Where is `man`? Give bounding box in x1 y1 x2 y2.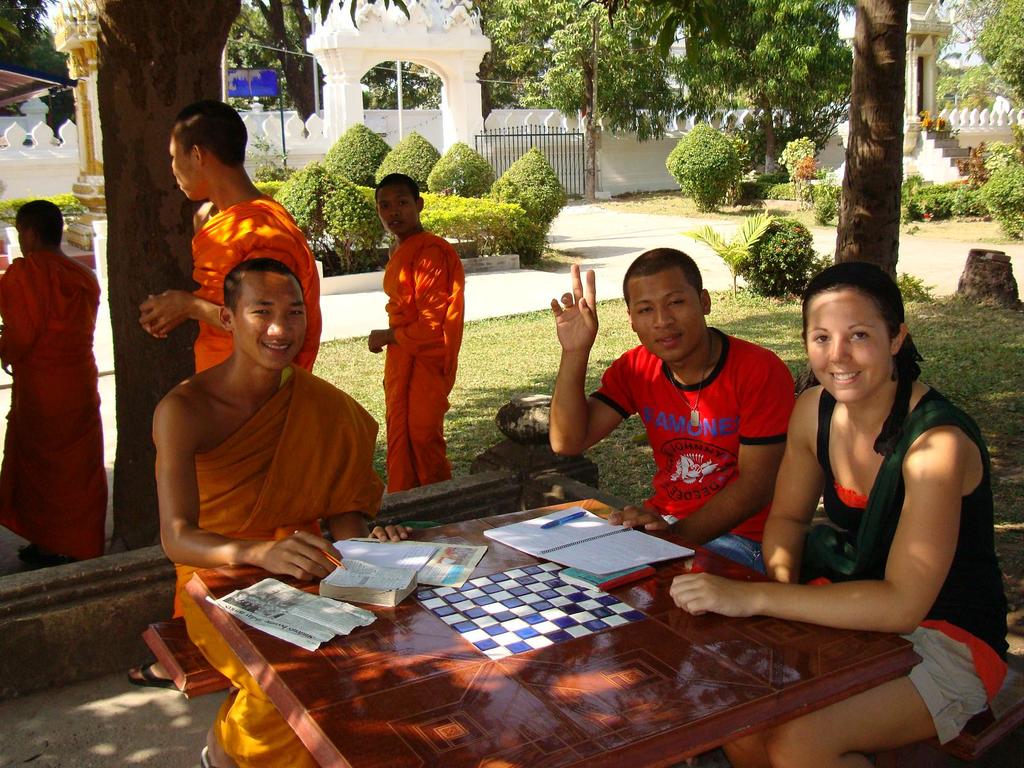
128 94 318 694.
